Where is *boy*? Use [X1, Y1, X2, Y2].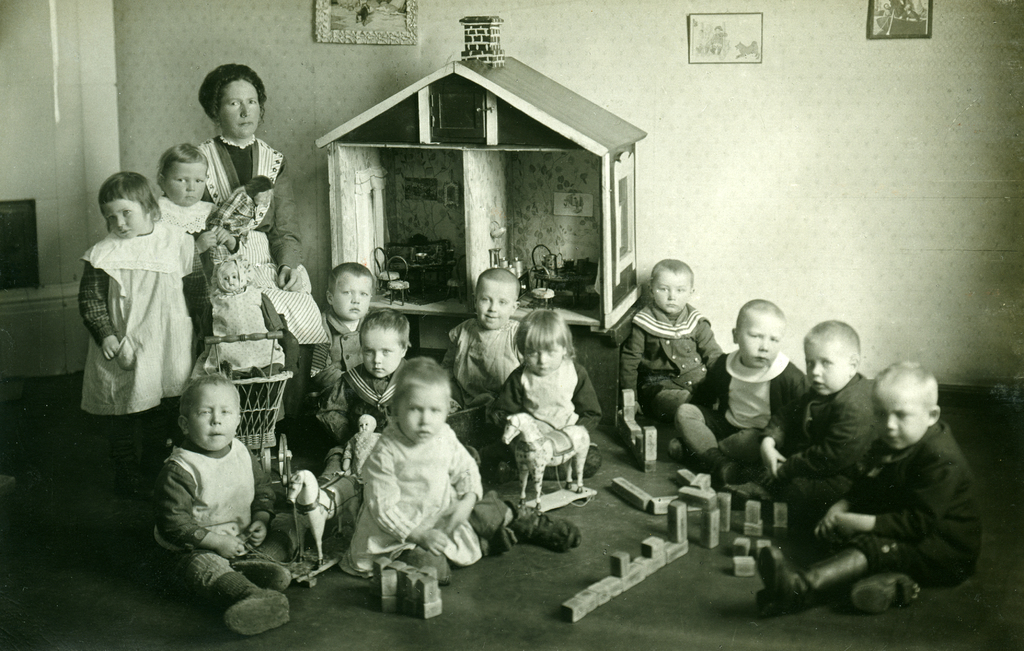
[153, 374, 307, 633].
